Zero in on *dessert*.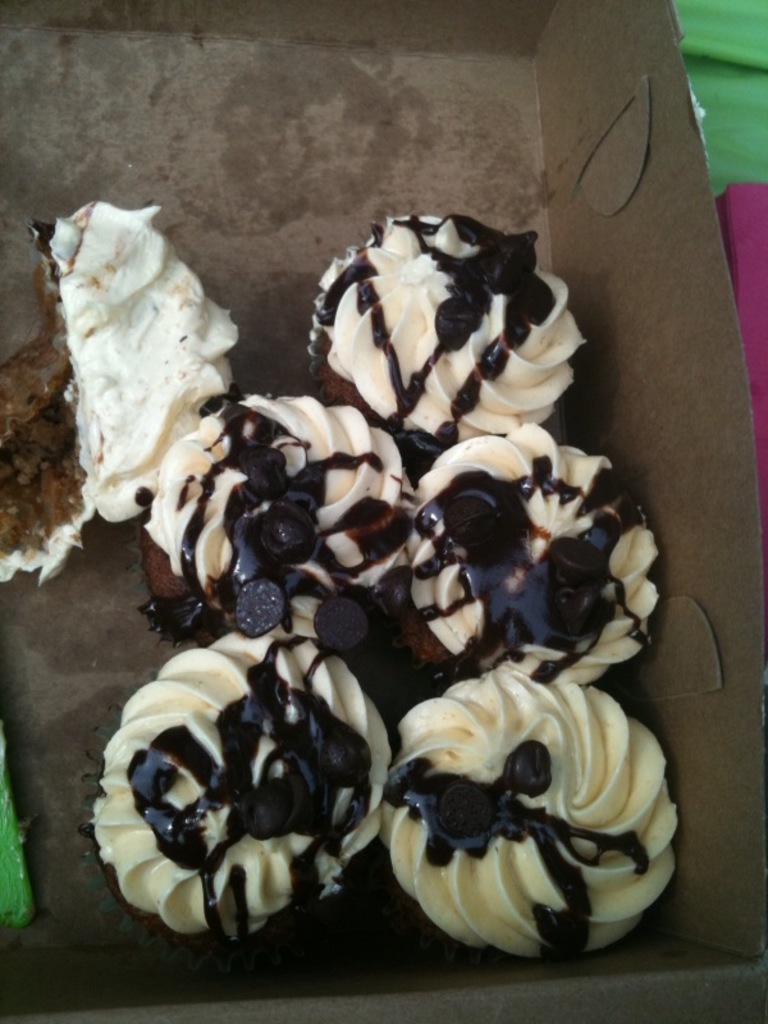
Zeroed in: [left=288, top=212, right=593, bottom=476].
